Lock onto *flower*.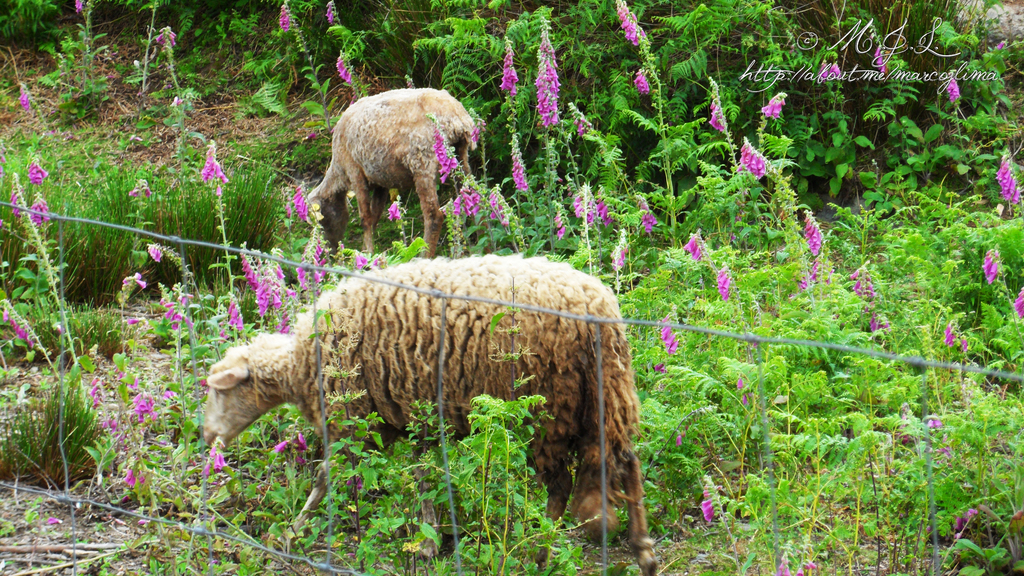
Locked: box=[566, 185, 602, 230].
